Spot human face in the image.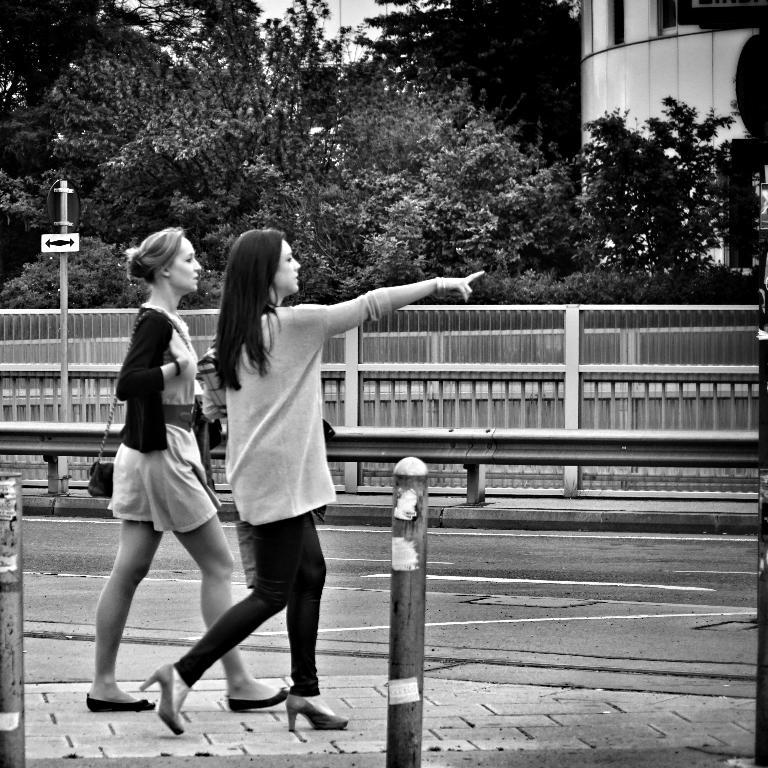
human face found at x1=166, y1=237, x2=201, y2=293.
